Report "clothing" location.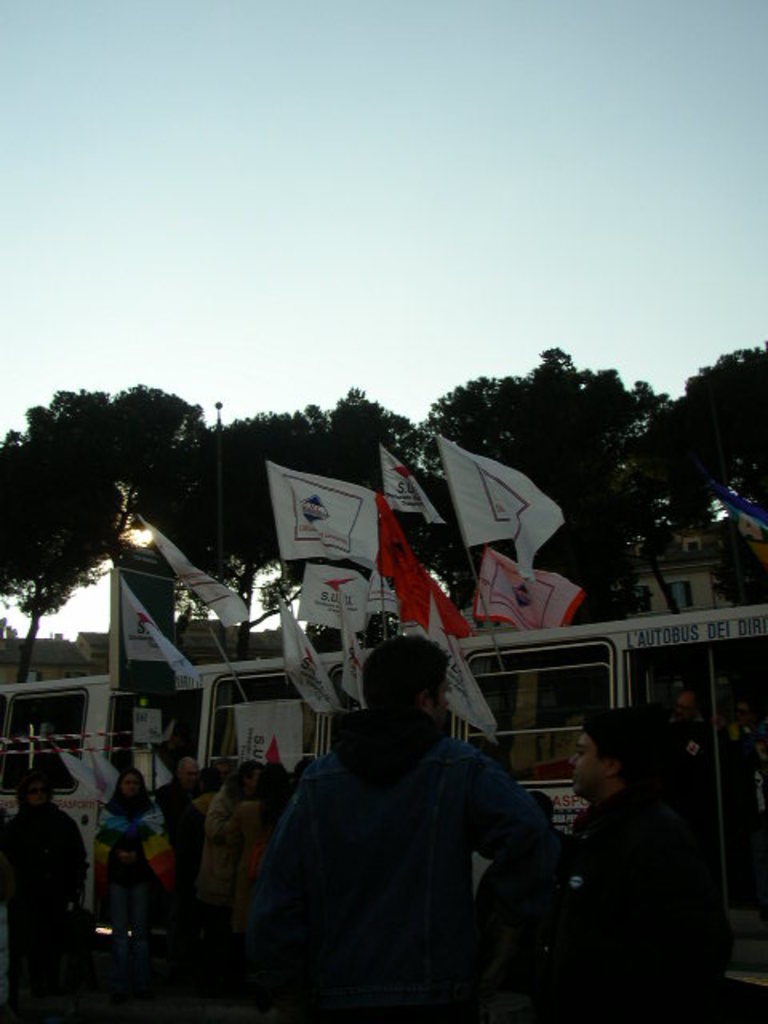
Report: 259/710/562/1022.
